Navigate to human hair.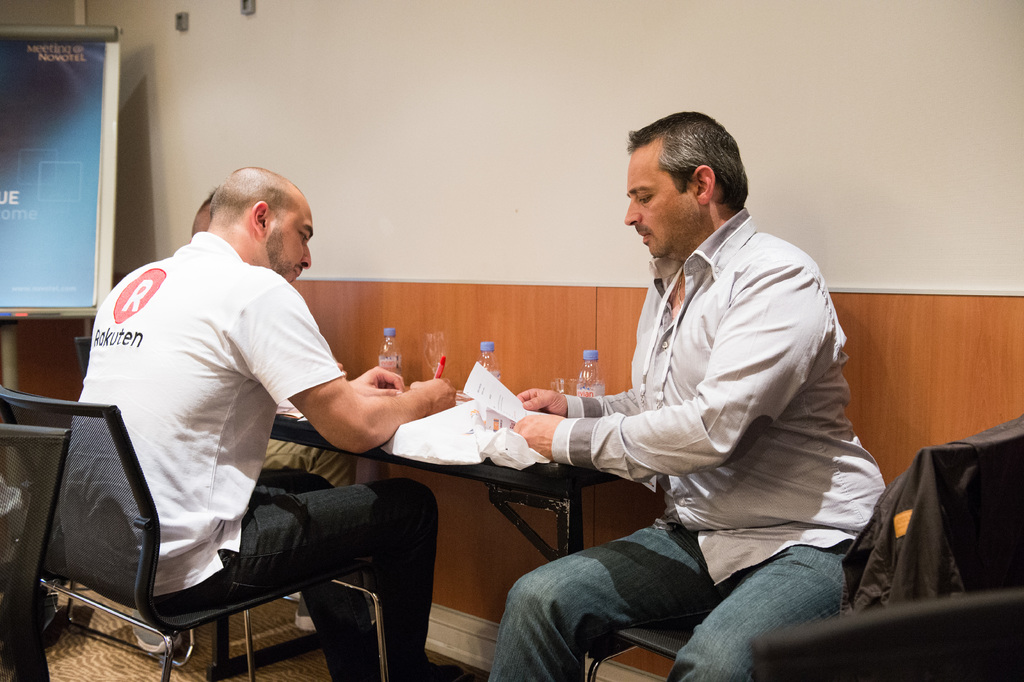
Navigation target: (left=211, top=168, right=301, bottom=227).
